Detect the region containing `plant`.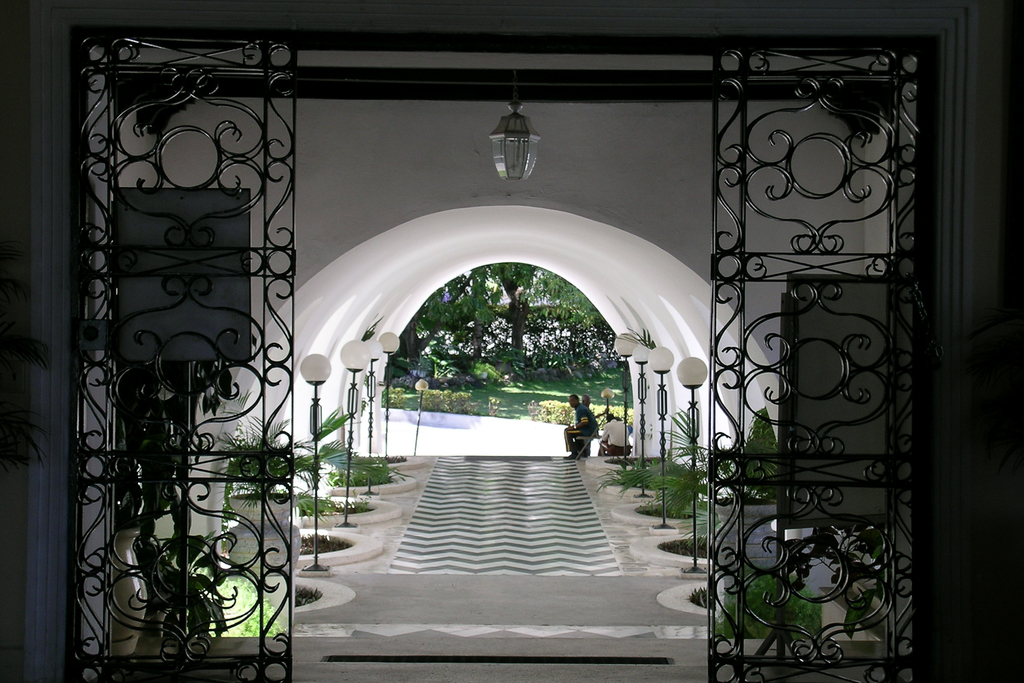
{"x1": 719, "y1": 405, "x2": 784, "y2": 499}.
